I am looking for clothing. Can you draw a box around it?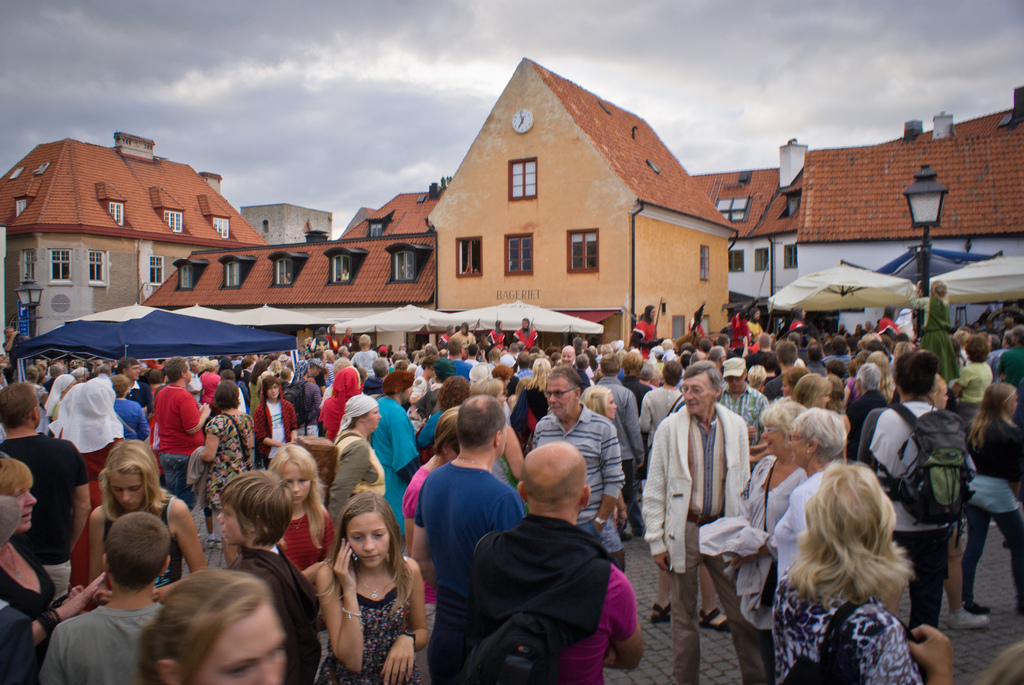
Sure, the bounding box is pyautogui.locateOnScreen(374, 391, 424, 521).
